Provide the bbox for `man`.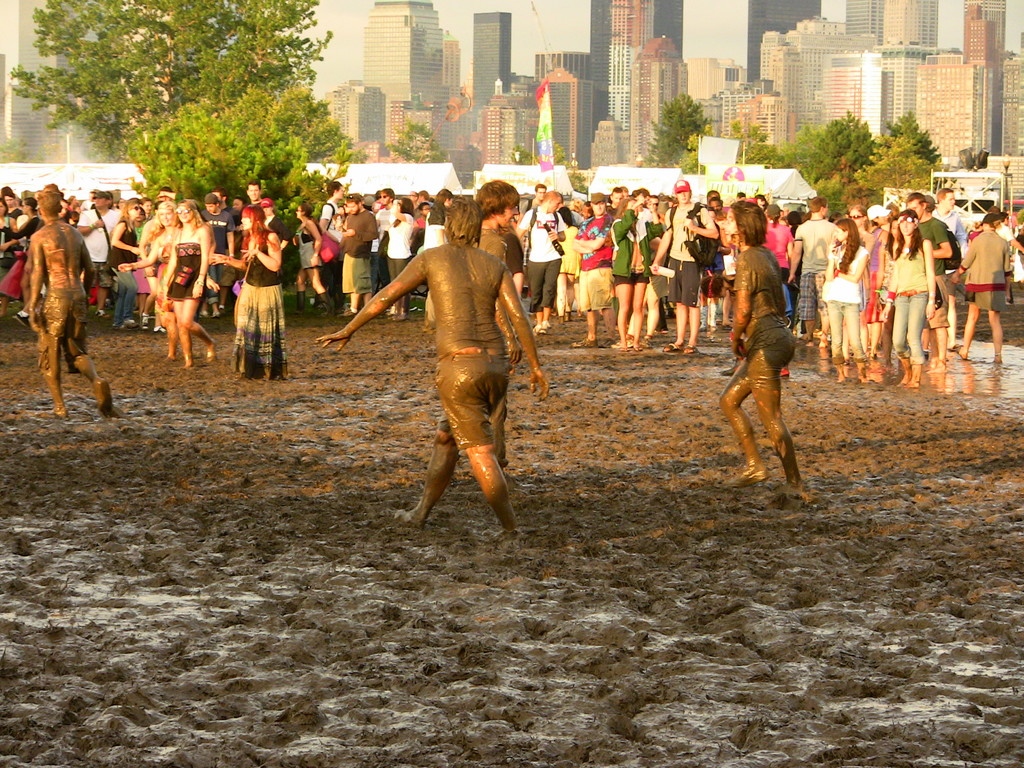
crop(930, 183, 975, 260).
